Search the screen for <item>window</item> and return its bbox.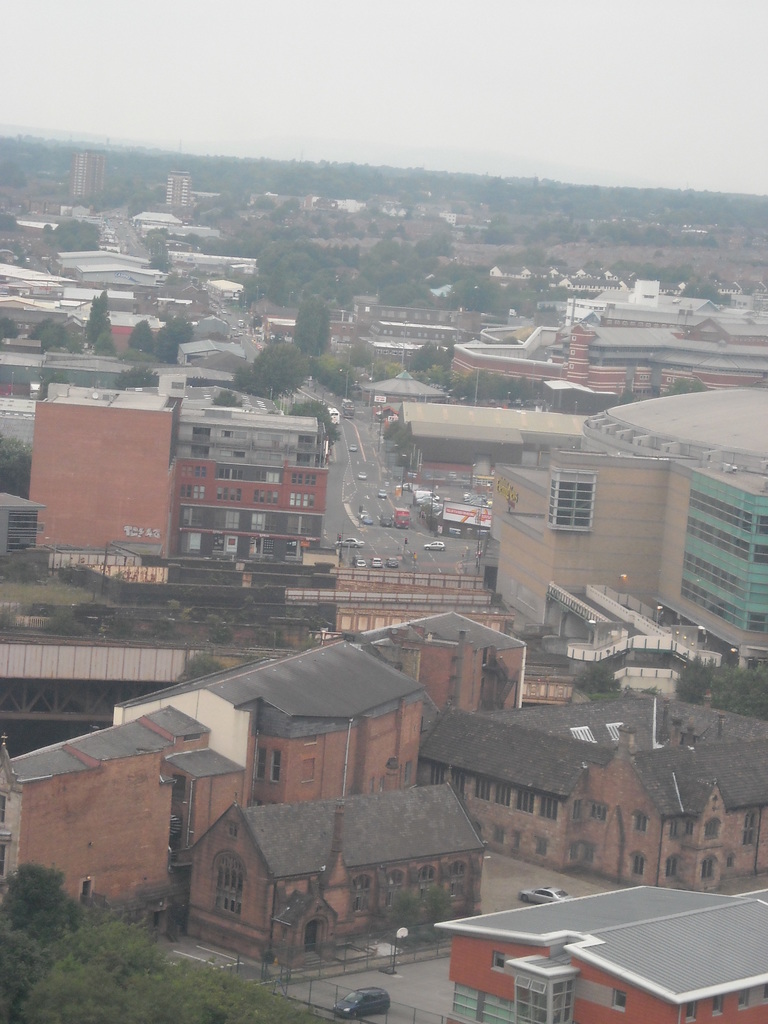
Found: locate(685, 507, 748, 533).
